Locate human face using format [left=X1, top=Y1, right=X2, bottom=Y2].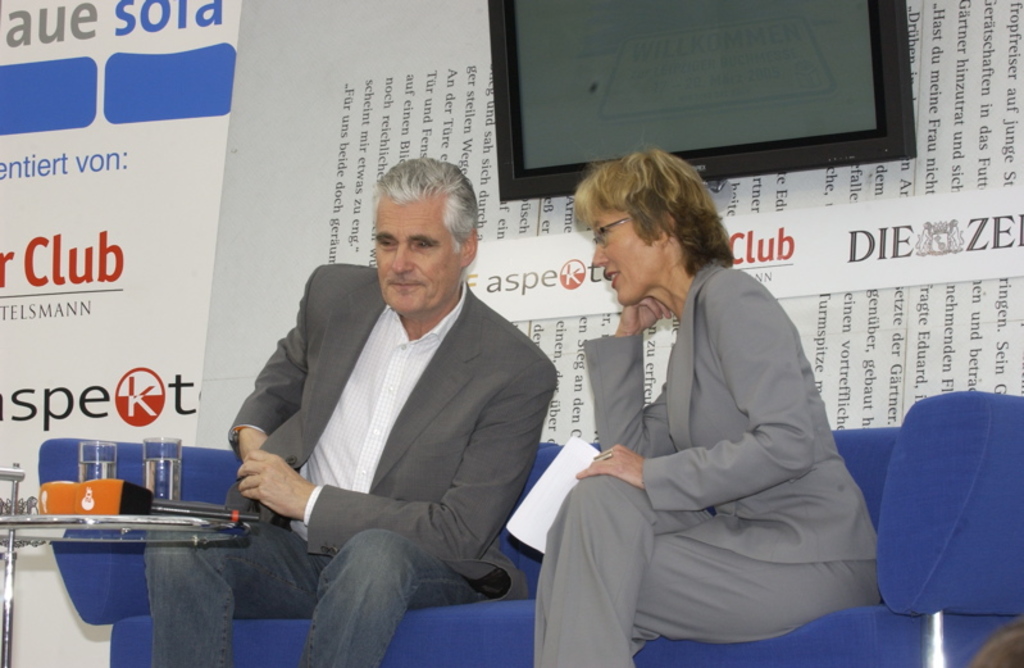
[left=376, top=191, right=458, bottom=310].
